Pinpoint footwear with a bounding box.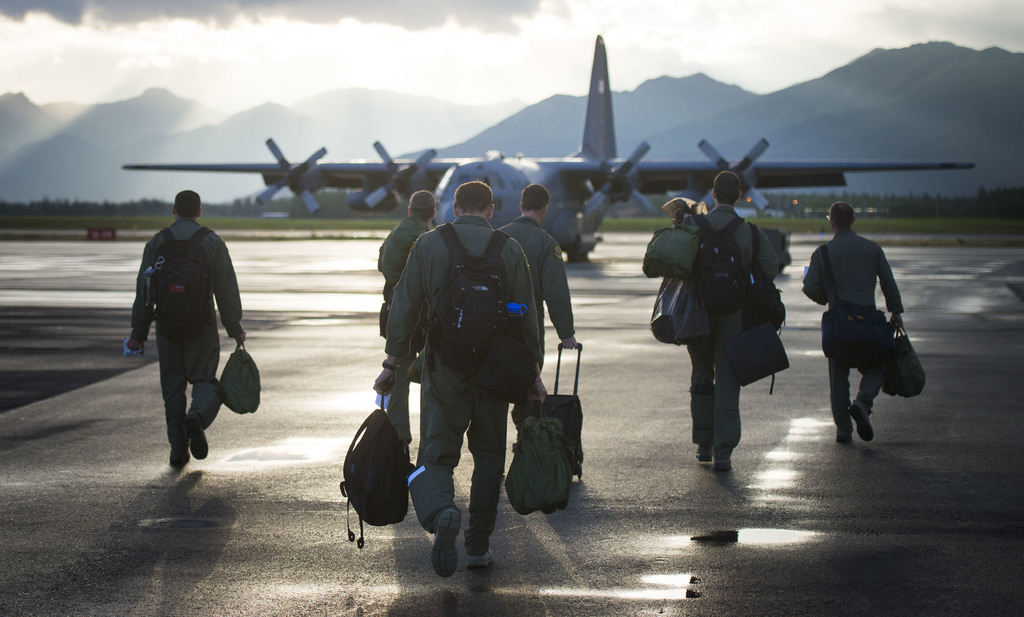
<bbox>467, 545, 497, 566</bbox>.
